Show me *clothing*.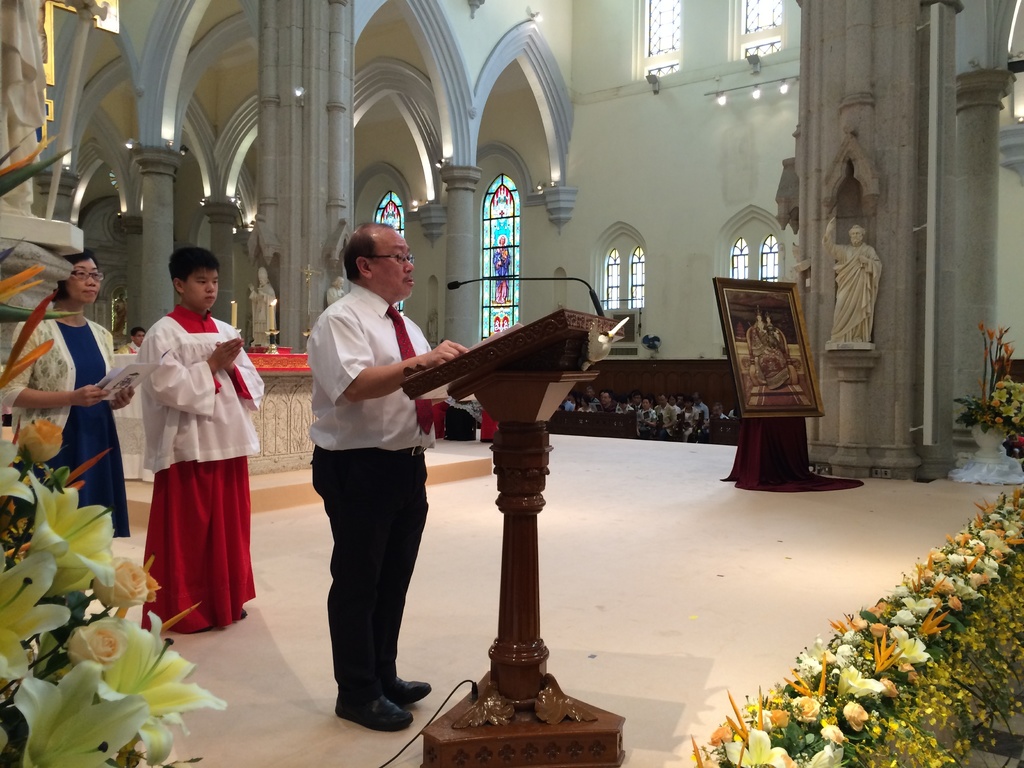
*clothing* is here: box=[113, 297, 124, 328].
